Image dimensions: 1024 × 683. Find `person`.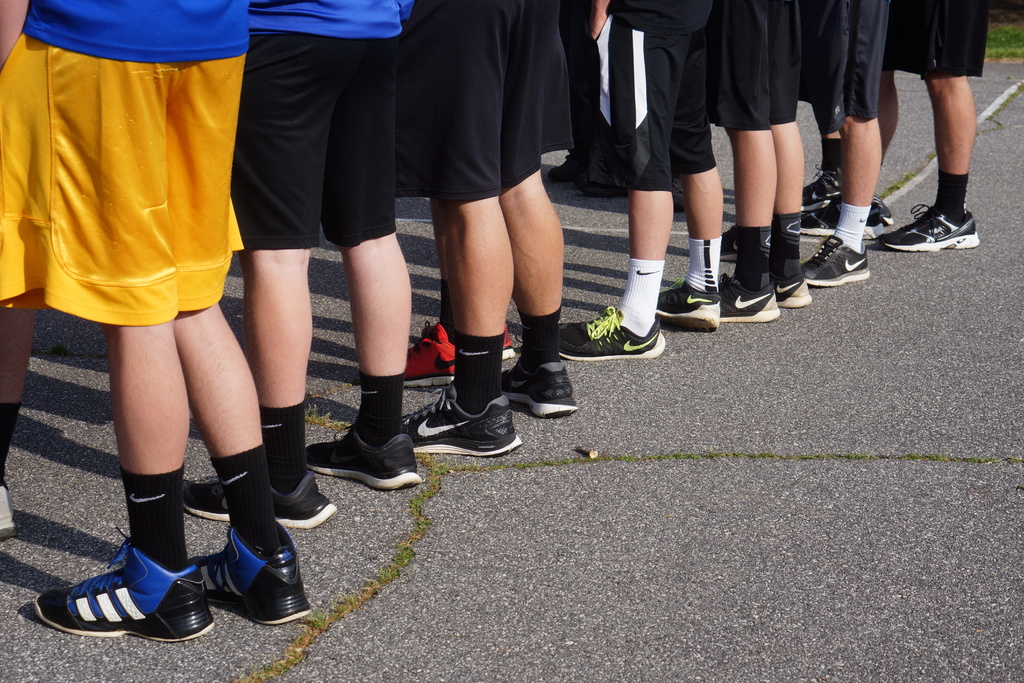
163,0,426,535.
